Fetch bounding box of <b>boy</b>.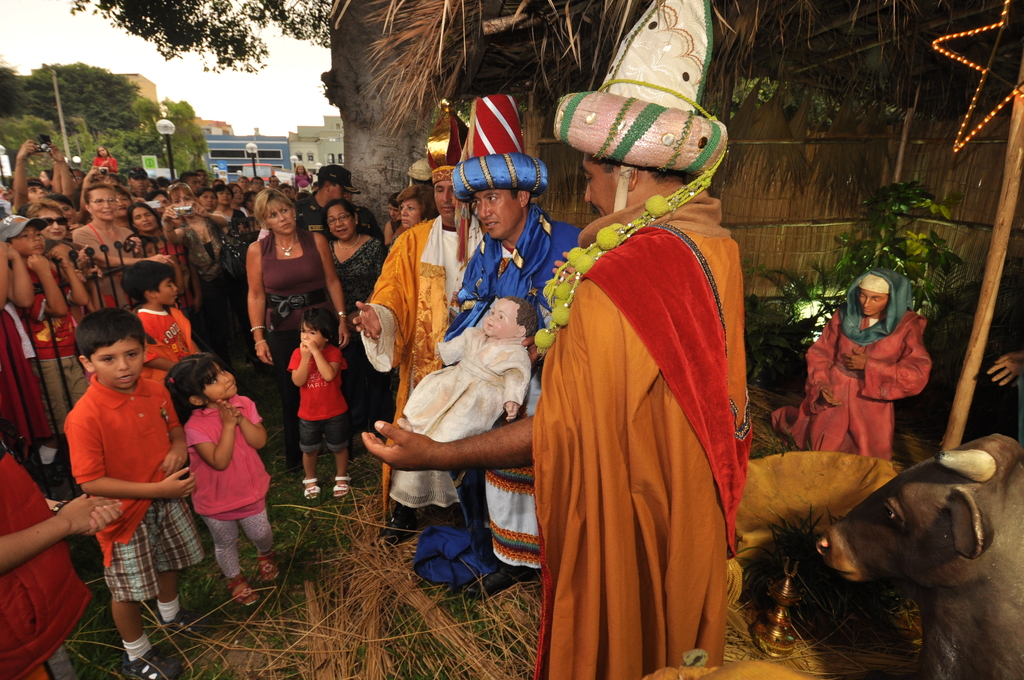
Bbox: 1 213 95 483.
